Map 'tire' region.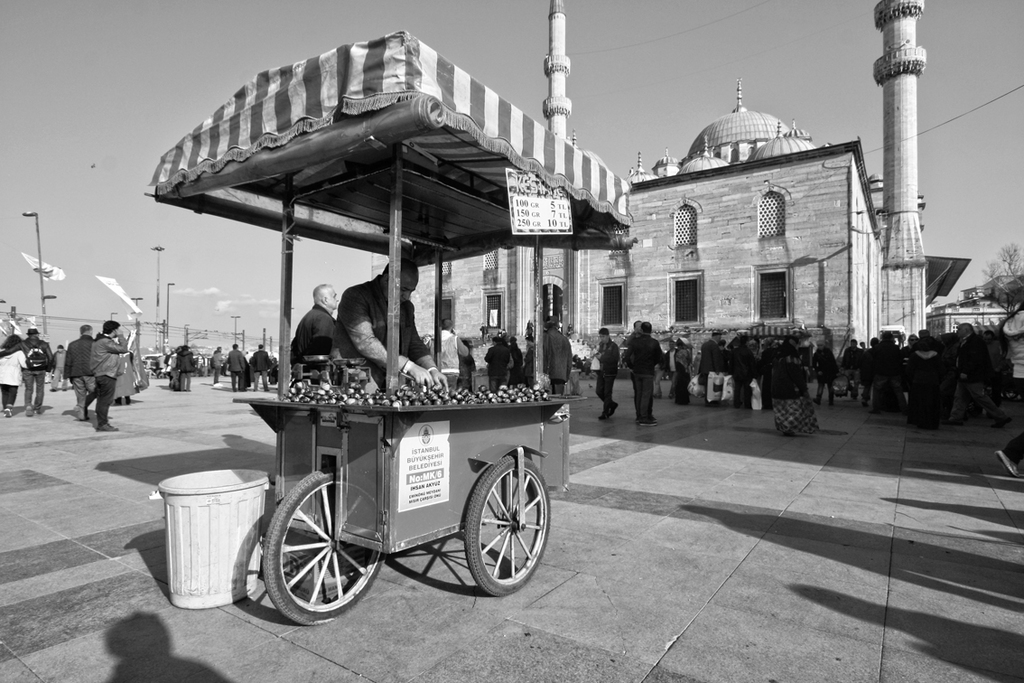
Mapped to <bbox>257, 472, 376, 630</bbox>.
